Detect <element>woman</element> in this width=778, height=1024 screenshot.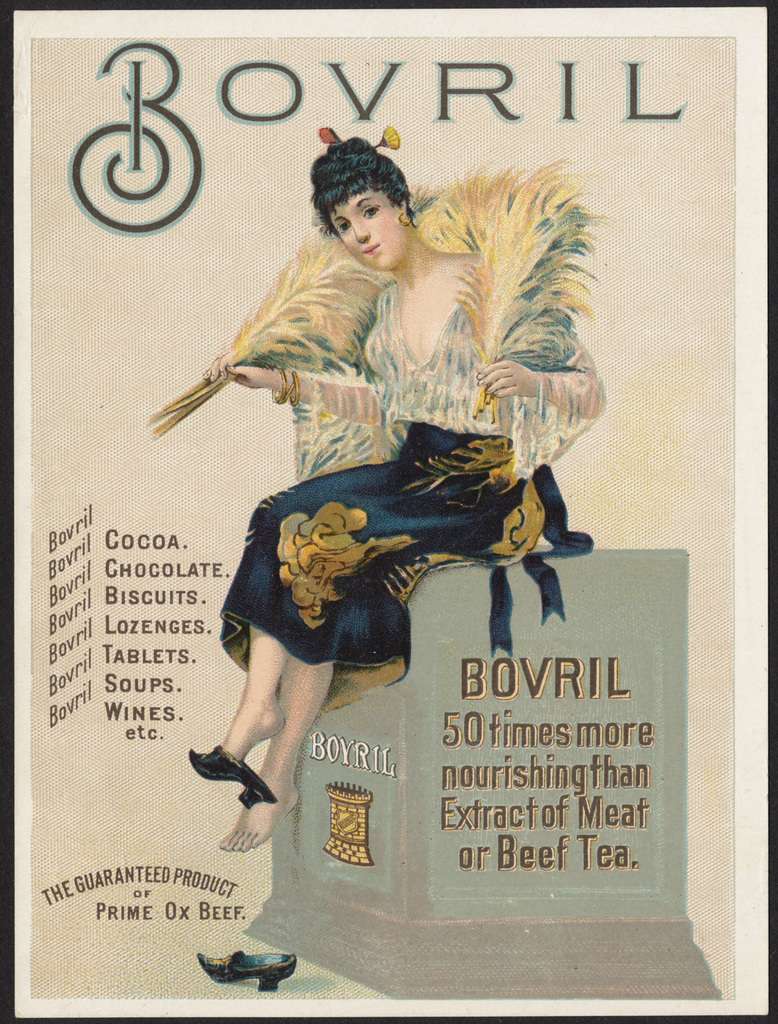
Detection: locate(163, 132, 626, 744).
